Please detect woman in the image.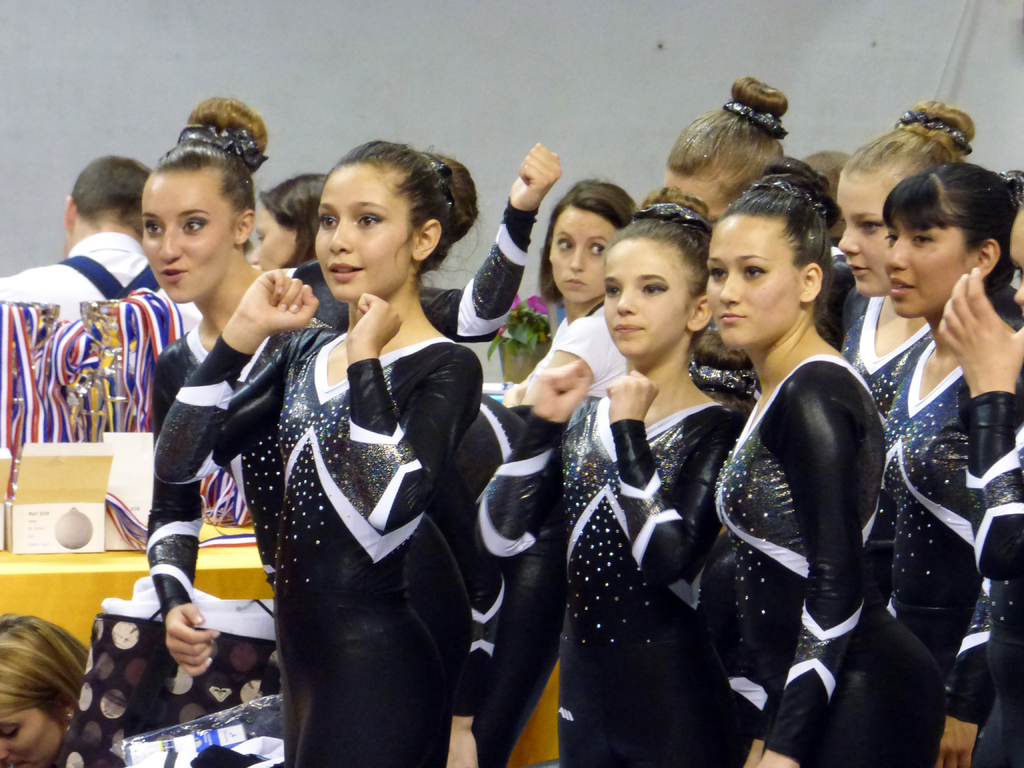
box=[657, 72, 861, 331].
